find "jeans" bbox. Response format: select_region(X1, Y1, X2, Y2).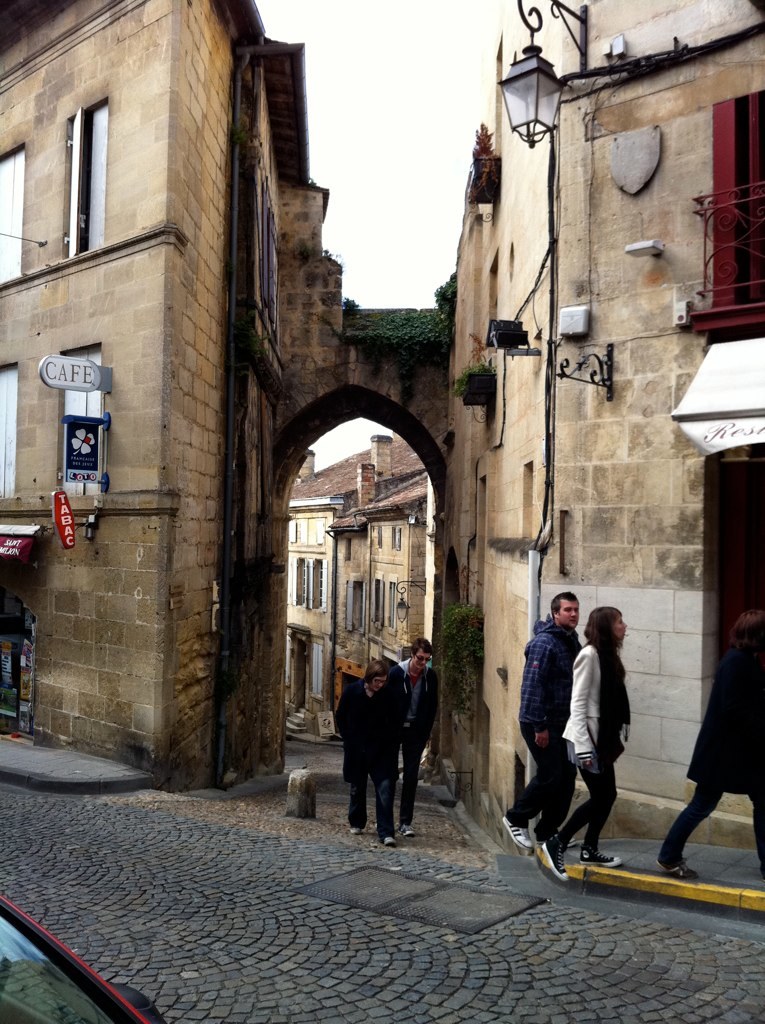
select_region(662, 788, 764, 870).
